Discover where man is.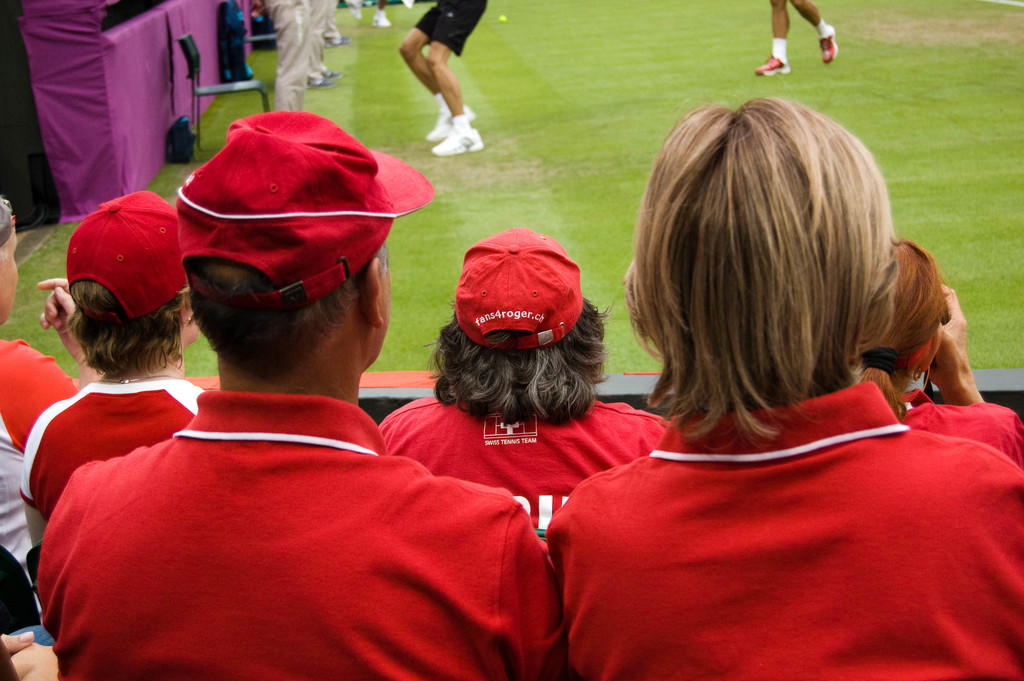
Discovered at 0,190,99,613.
